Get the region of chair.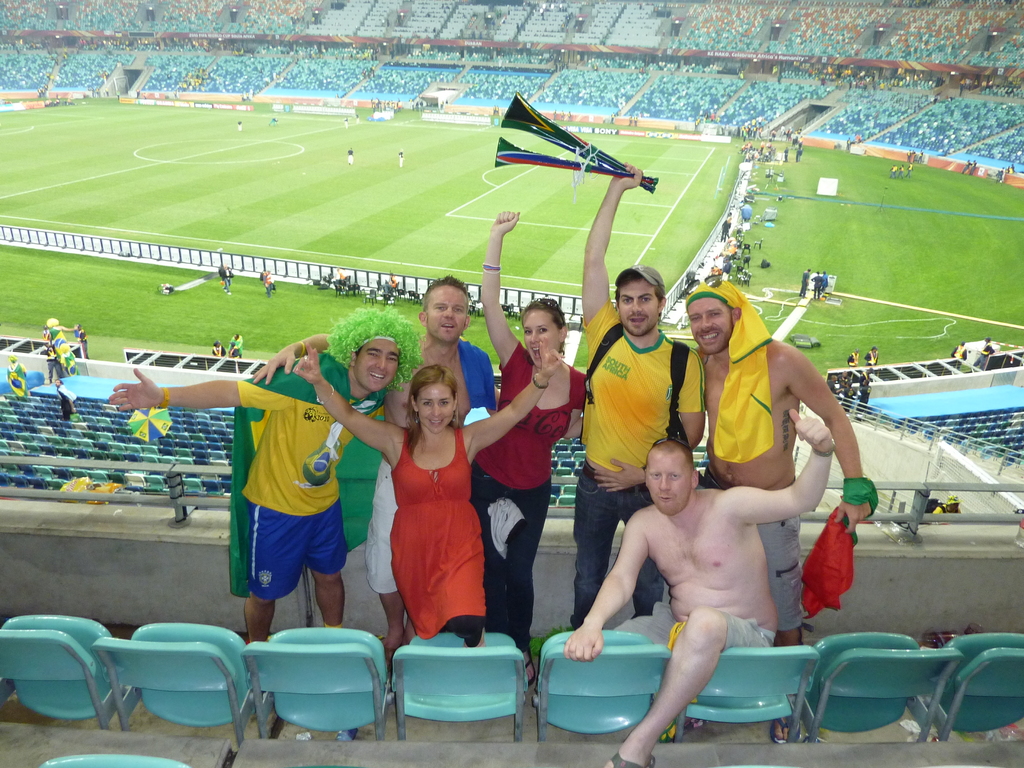
locate(927, 632, 1023, 744).
